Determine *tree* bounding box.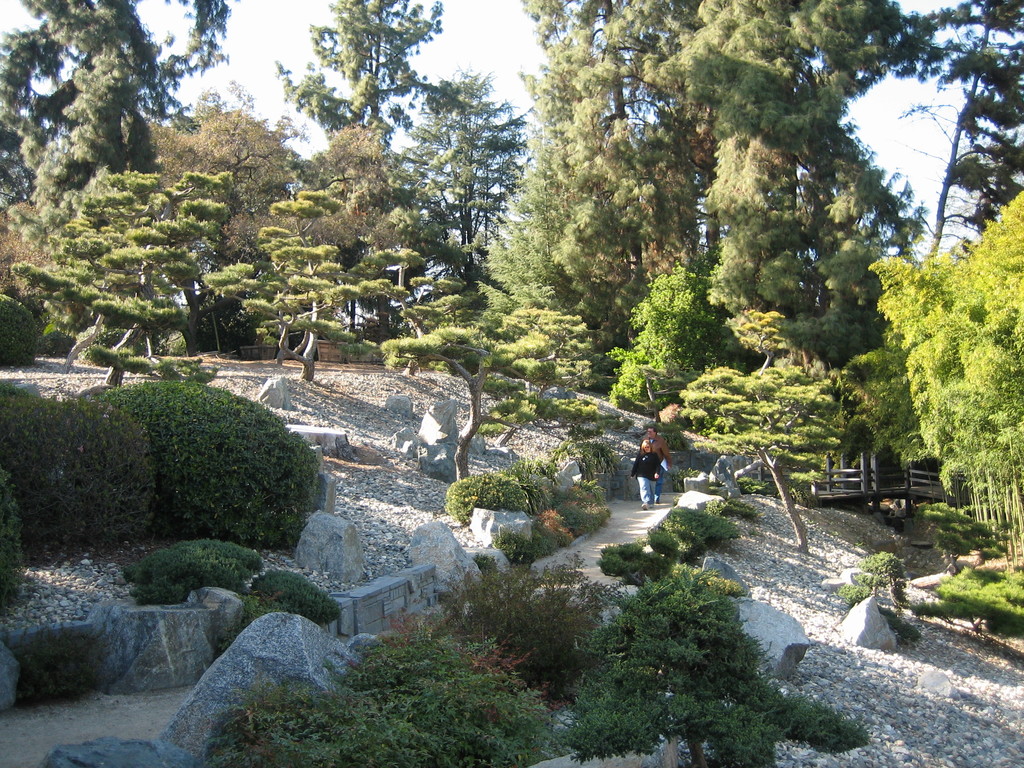
Determined: bbox=(653, 307, 856, 561).
